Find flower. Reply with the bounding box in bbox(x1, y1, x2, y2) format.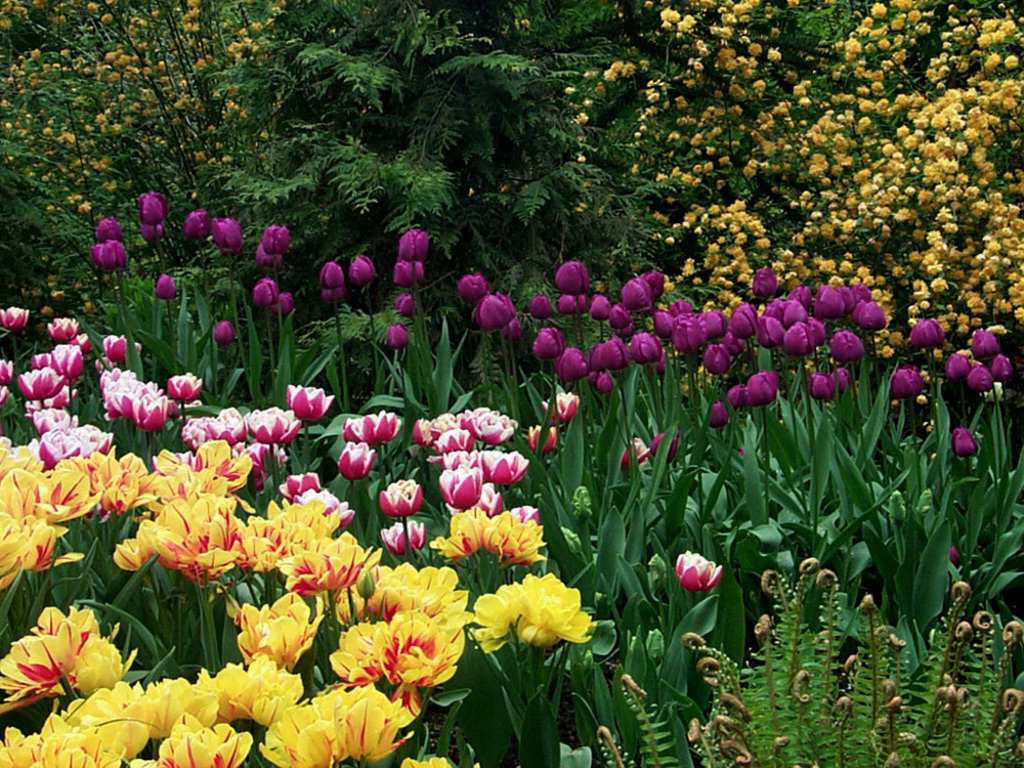
bbox(478, 294, 515, 328).
